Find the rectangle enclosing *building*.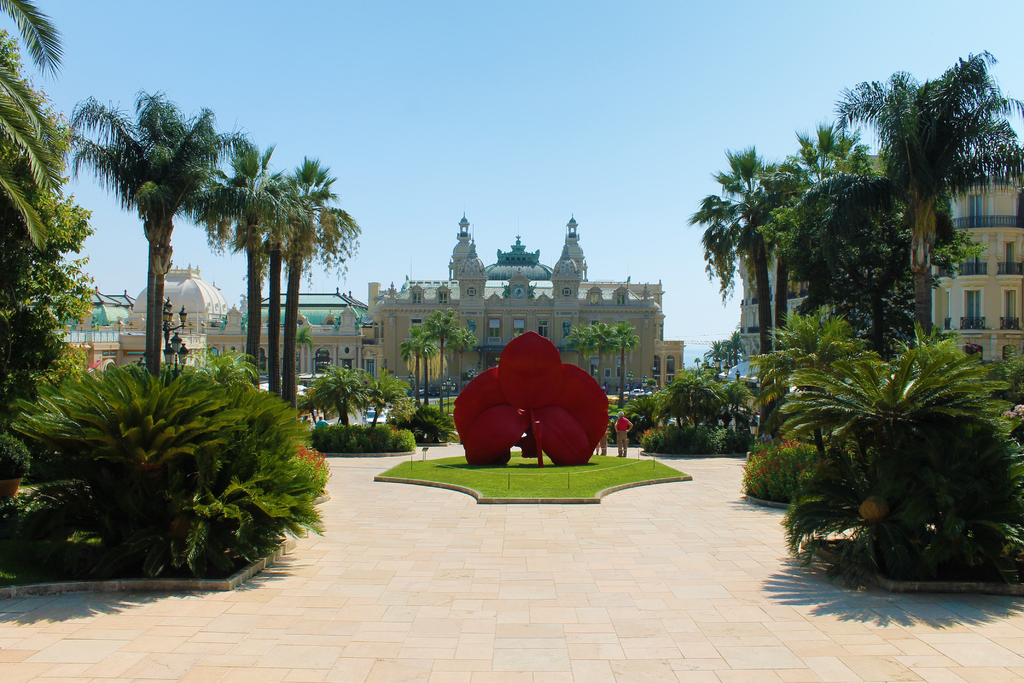
bbox=(27, 208, 685, 395).
